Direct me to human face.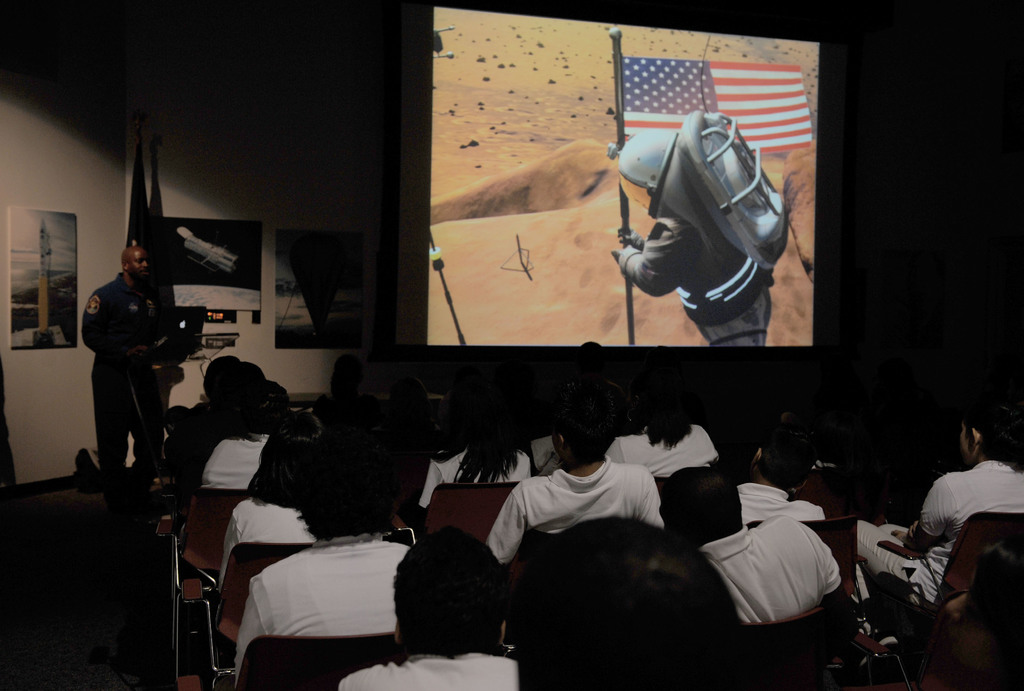
Direction: <bbox>131, 252, 147, 277</bbox>.
